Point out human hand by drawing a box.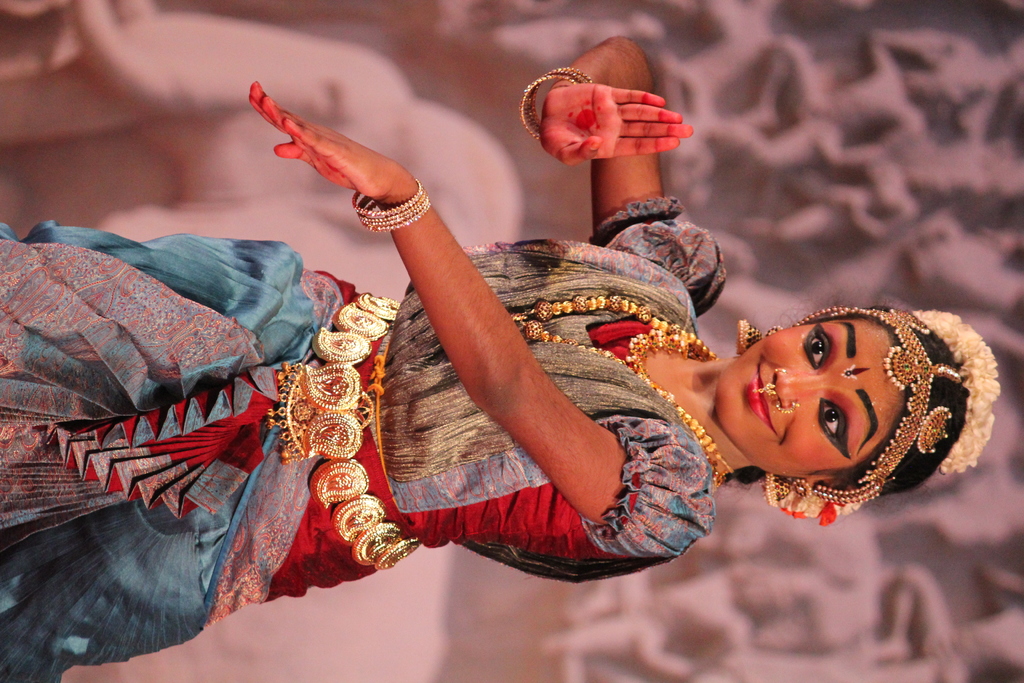
(243,86,439,217).
